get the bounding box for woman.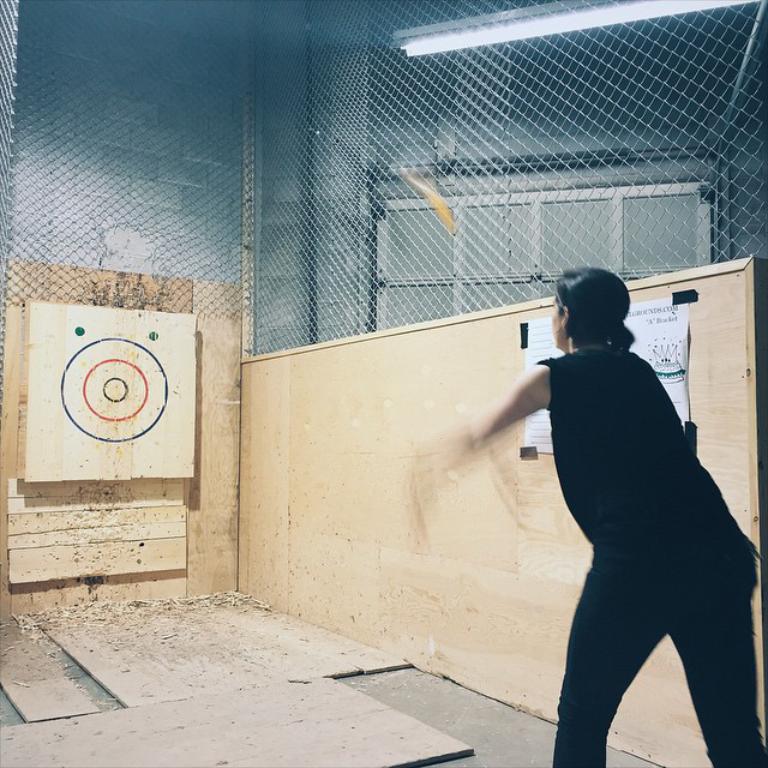
[x1=395, y1=264, x2=767, y2=767].
